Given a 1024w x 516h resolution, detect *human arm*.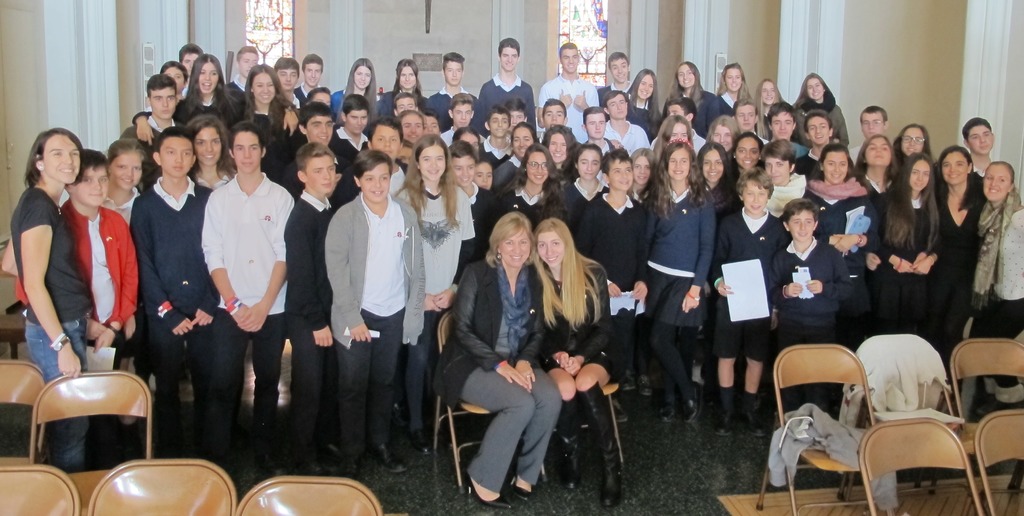
(left=137, top=189, right=192, bottom=338).
